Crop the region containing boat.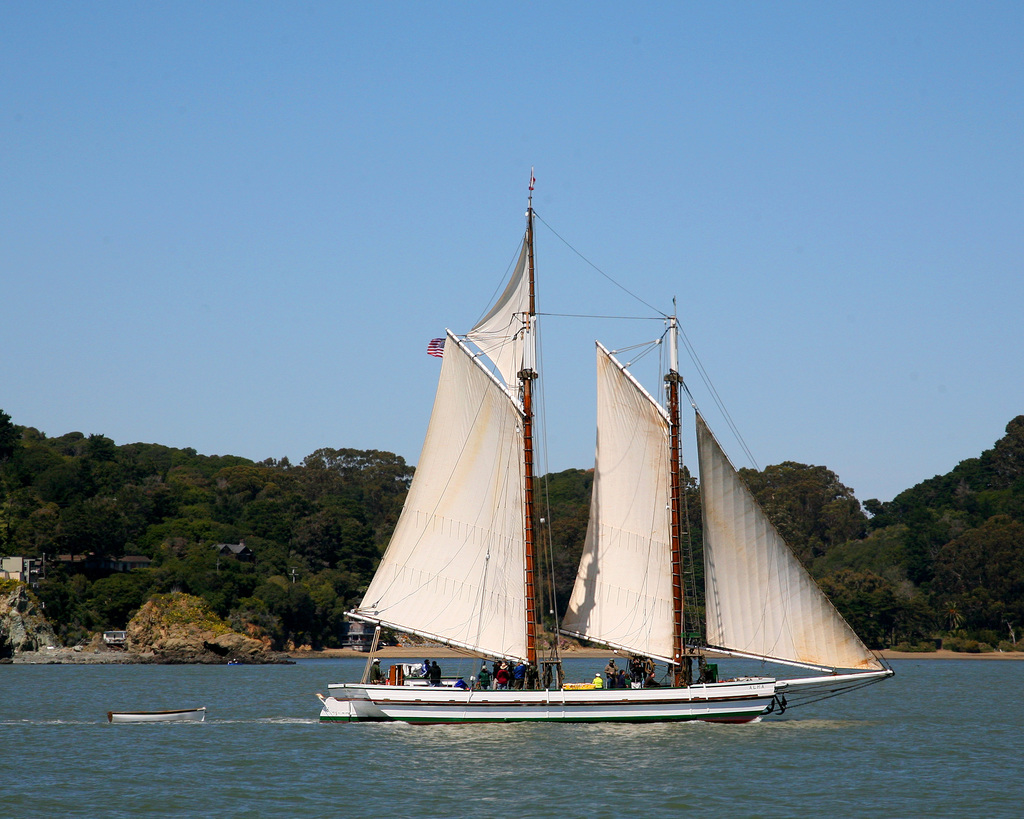
Crop region: x1=326 y1=186 x2=876 y2=768.
